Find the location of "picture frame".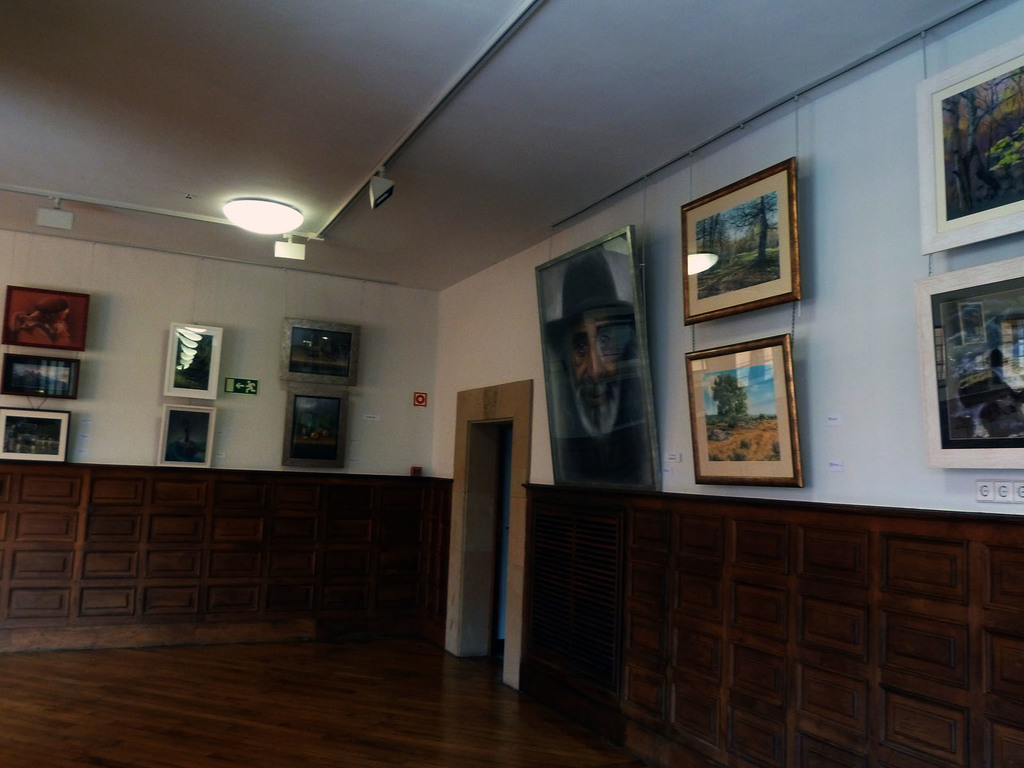
Location: left=912, top=254, right=1023, bottom=468.
